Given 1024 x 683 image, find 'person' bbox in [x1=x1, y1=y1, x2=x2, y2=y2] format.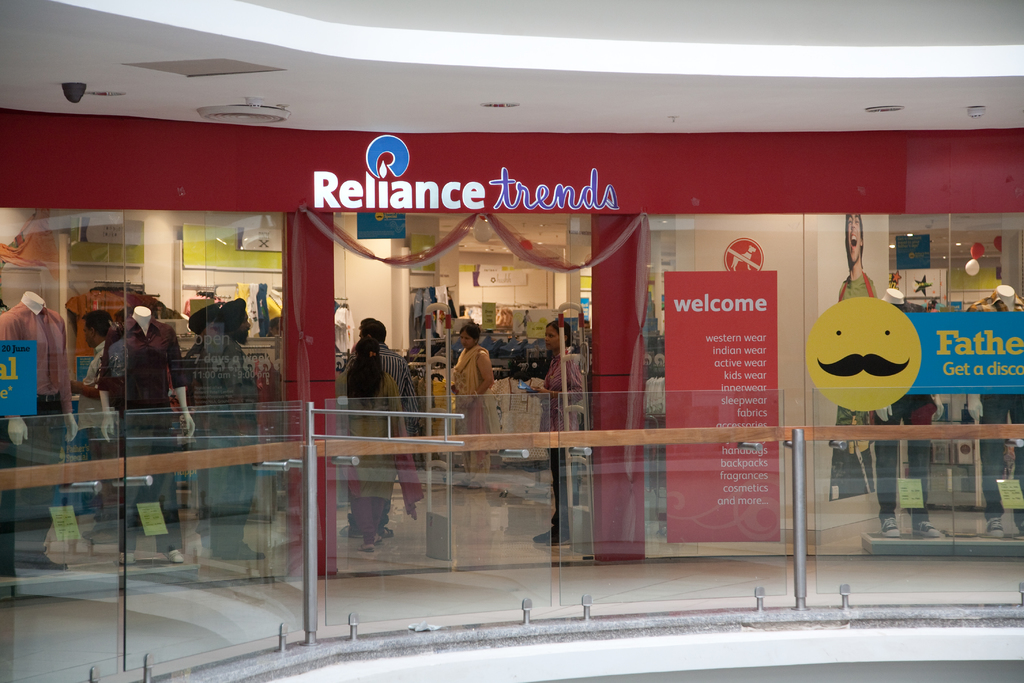
[x1=834, y1=212, x2=886, y2=309].
